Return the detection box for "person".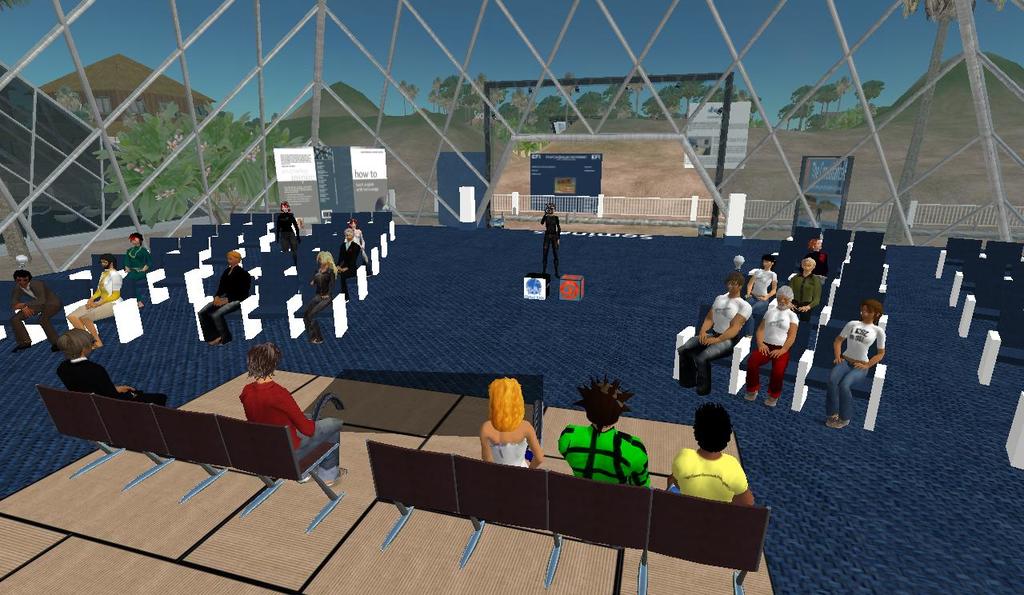
(x1=65, y1=265, x2=118, y2=349).
